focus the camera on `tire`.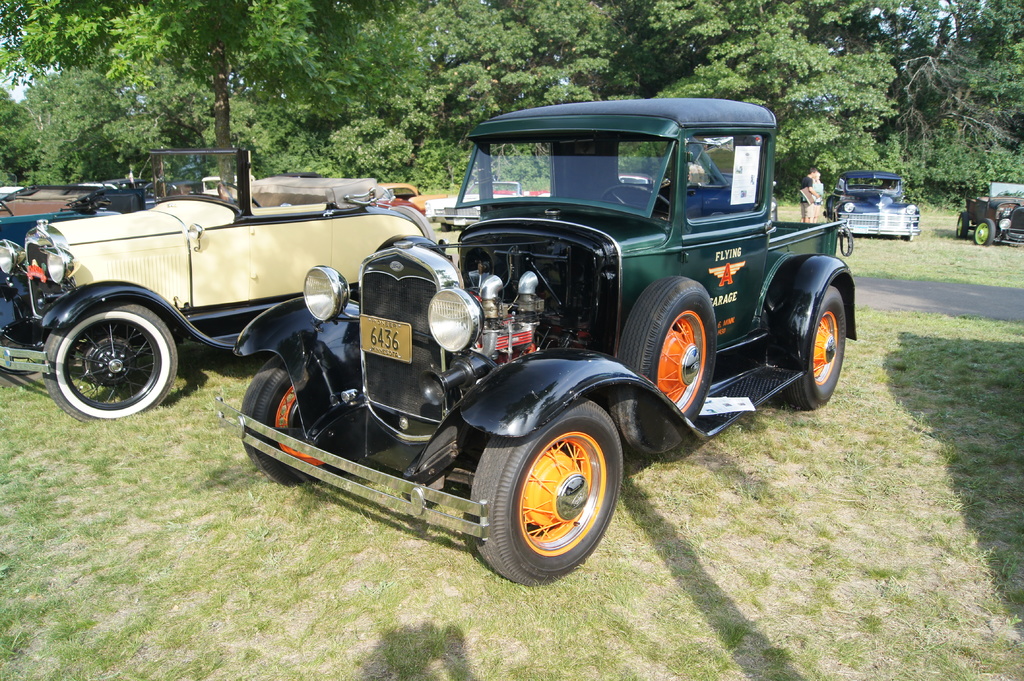
Focus region: crop(840, 232, 844, 238).
